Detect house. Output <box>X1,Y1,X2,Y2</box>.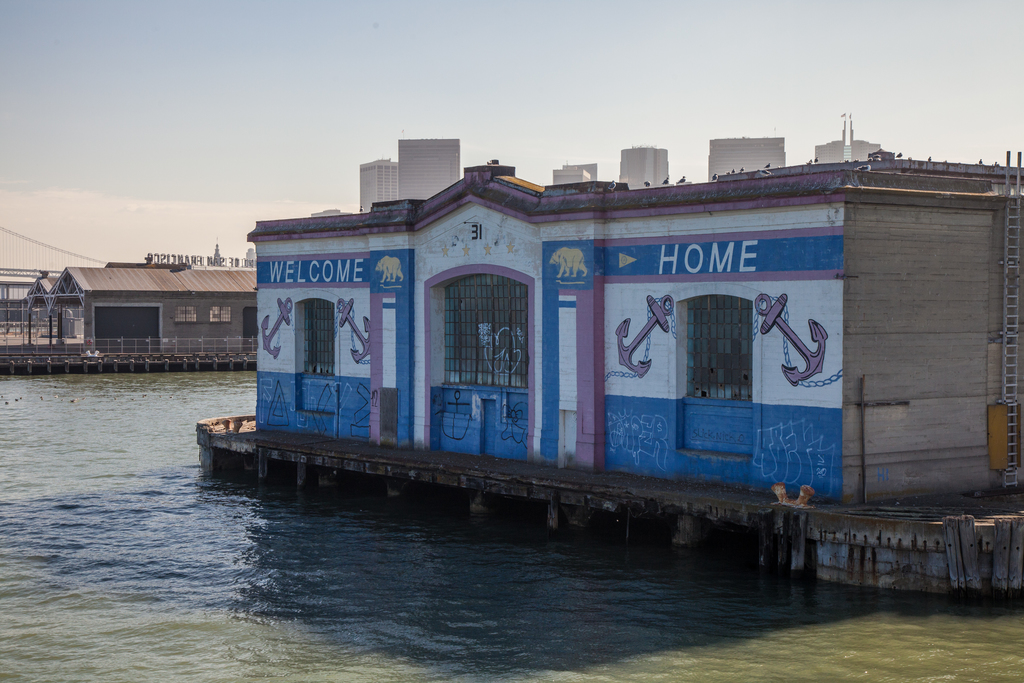
<box>545,158,604,185</box>.
